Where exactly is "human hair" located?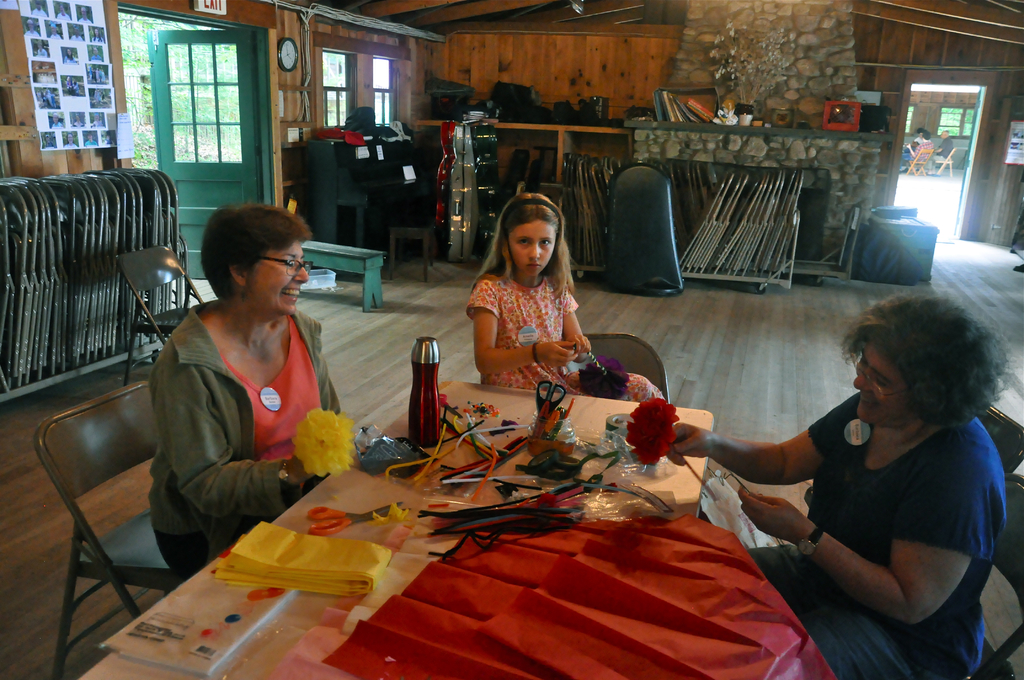
Its bounding box is 854, 292, 1000, 453.
